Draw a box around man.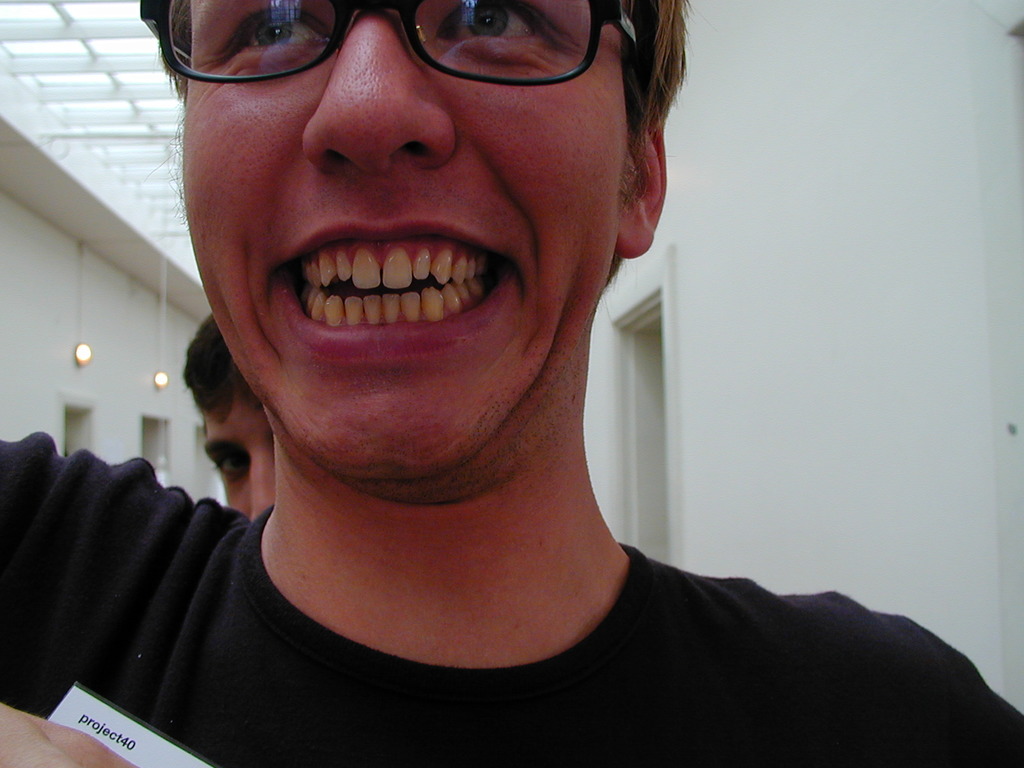
Rect(177, 308, 274, 527).
